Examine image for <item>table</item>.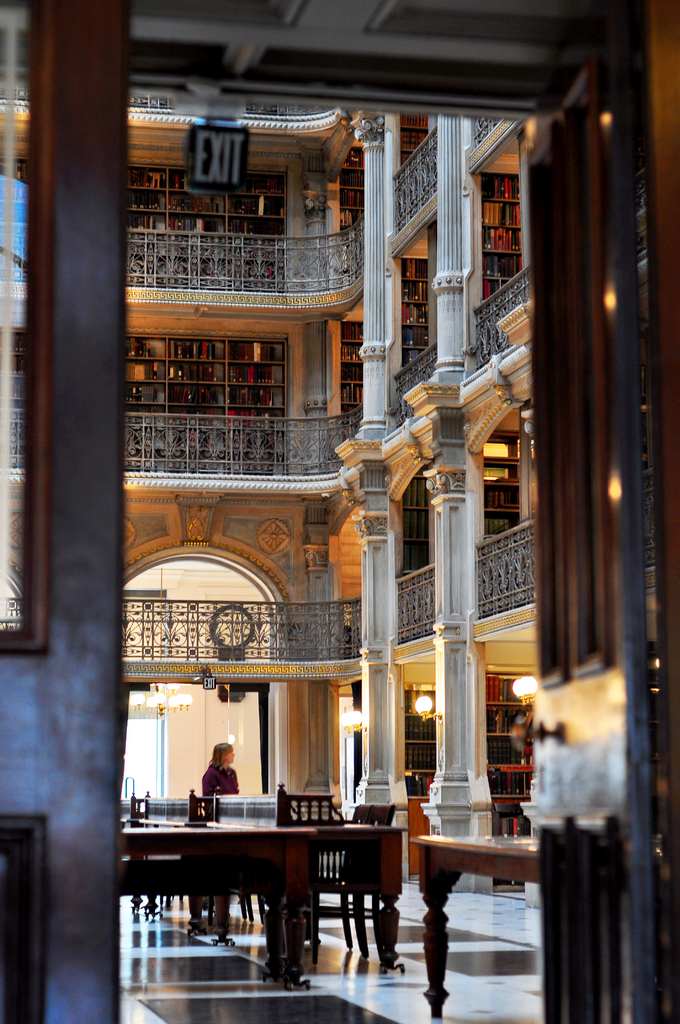
Examination result: region(207, 820, 411, 974).
